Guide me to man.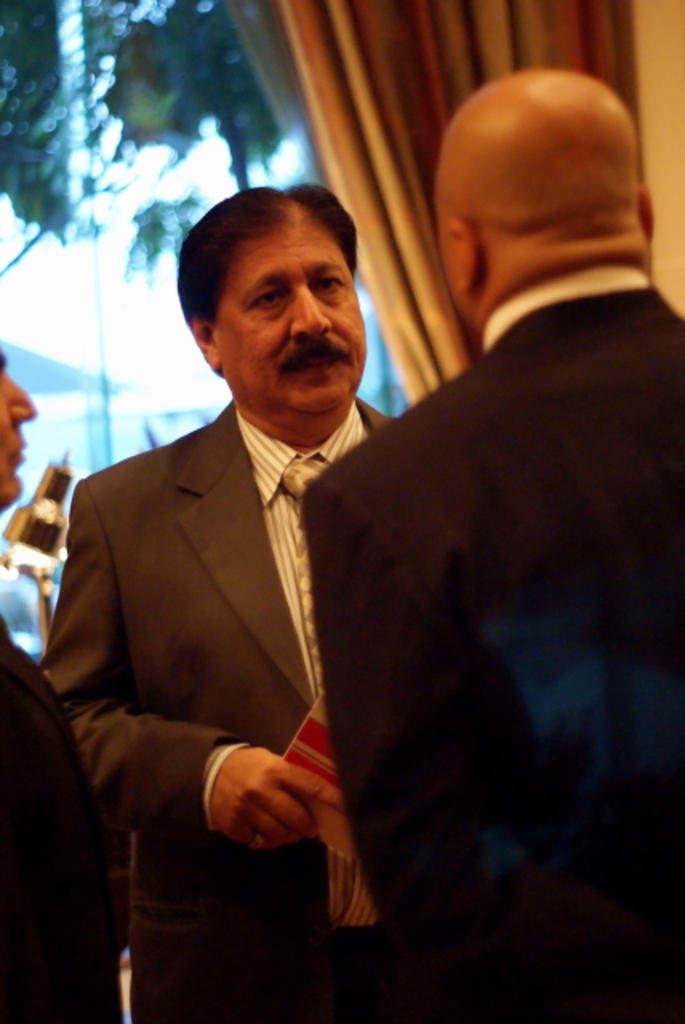
Guidance: [left=309, top=66, right=683, bottom=1022].
